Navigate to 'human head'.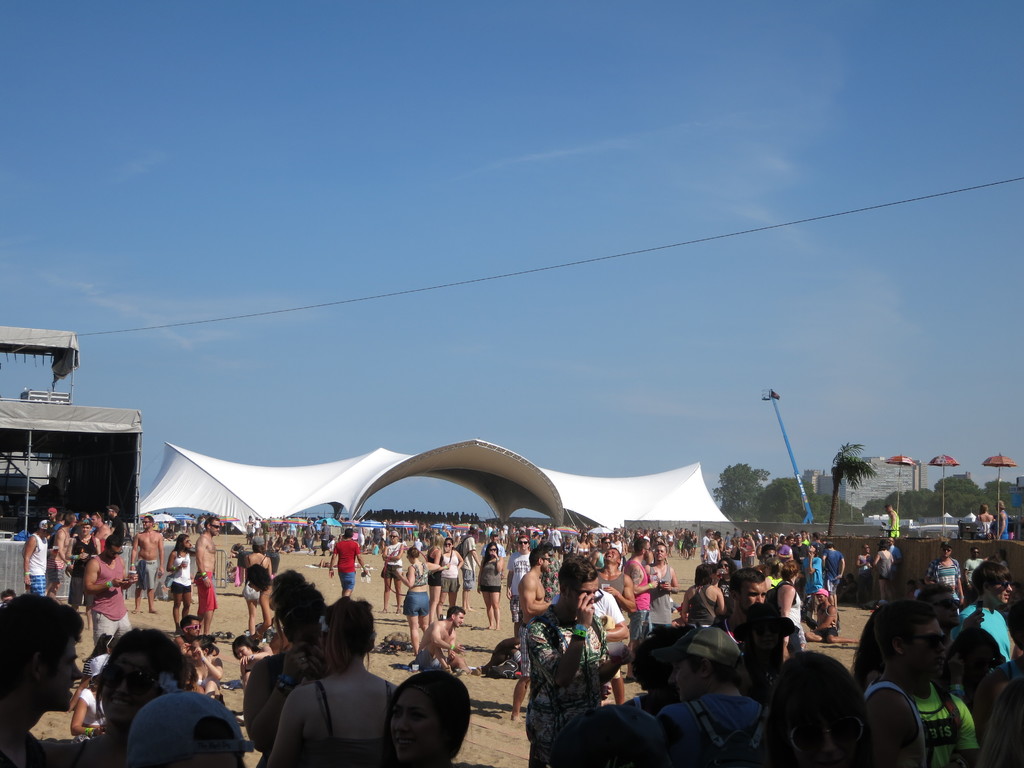
Navigation target: bbox=[277, 589, 323, 650].
